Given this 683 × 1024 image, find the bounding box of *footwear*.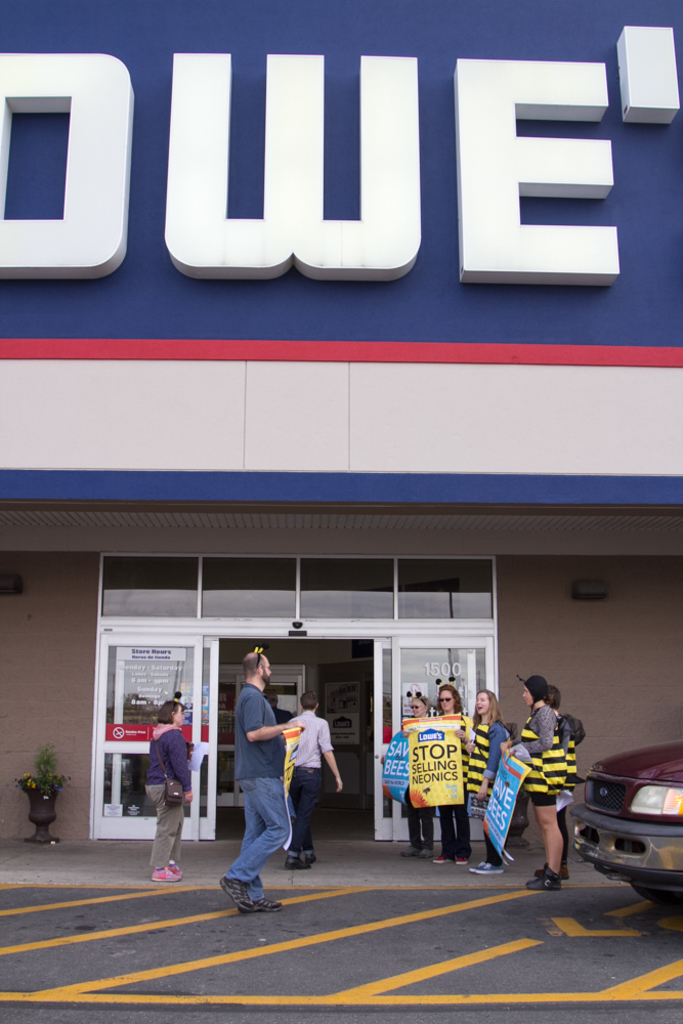
<box>288,854,312,870</box>.
